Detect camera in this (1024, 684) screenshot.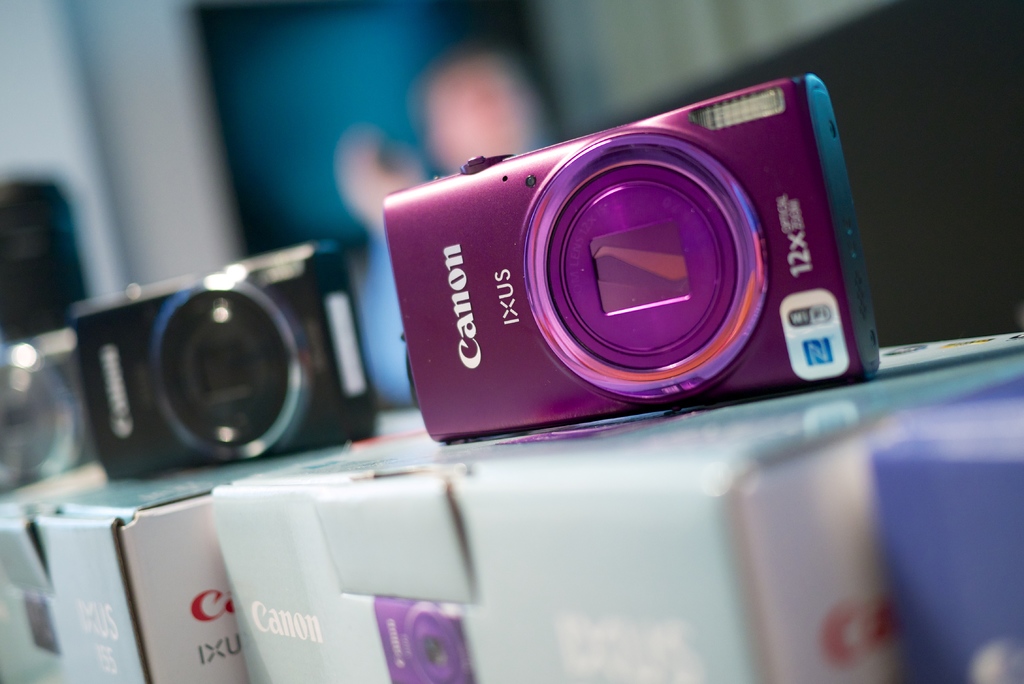
Detection: [383, 70, 882, 446].
